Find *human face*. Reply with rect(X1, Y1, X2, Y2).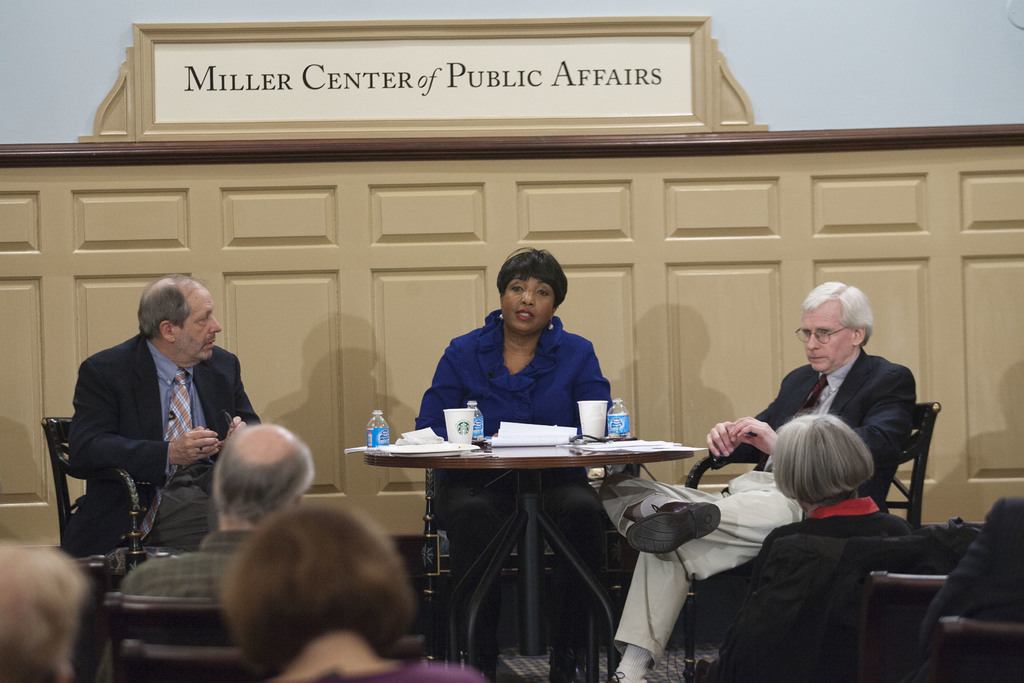
rect(169, 286, 224, 363).
